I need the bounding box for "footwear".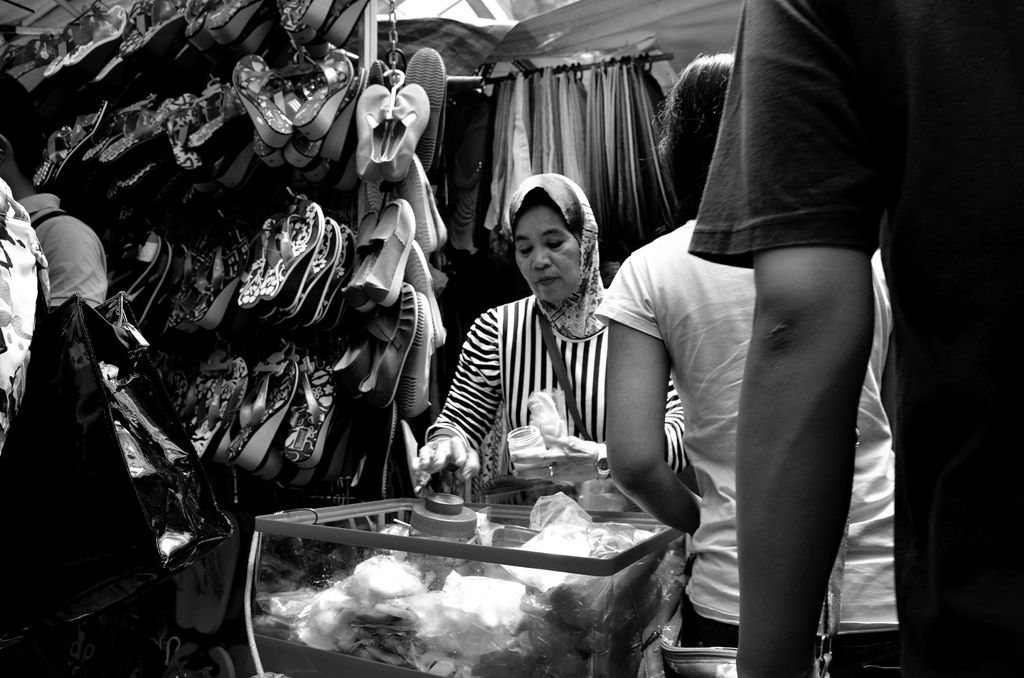
Here it is: box(341, 205, 383, 302).
